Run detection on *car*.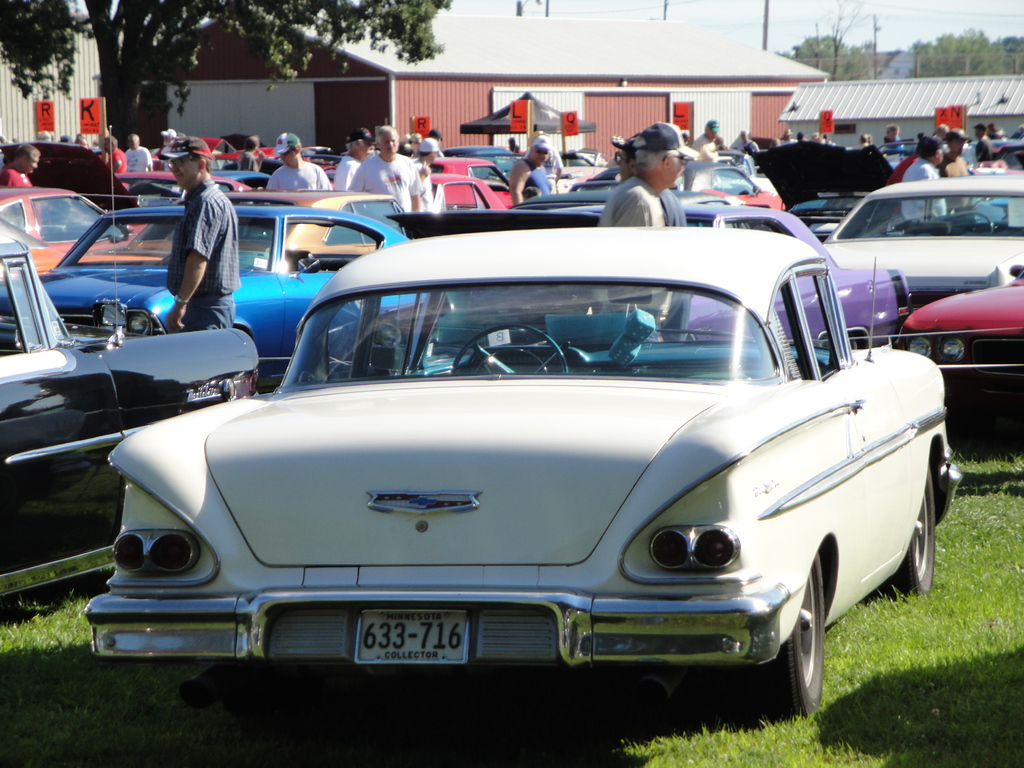
Result: <box>900,260,1023,401</box>.
